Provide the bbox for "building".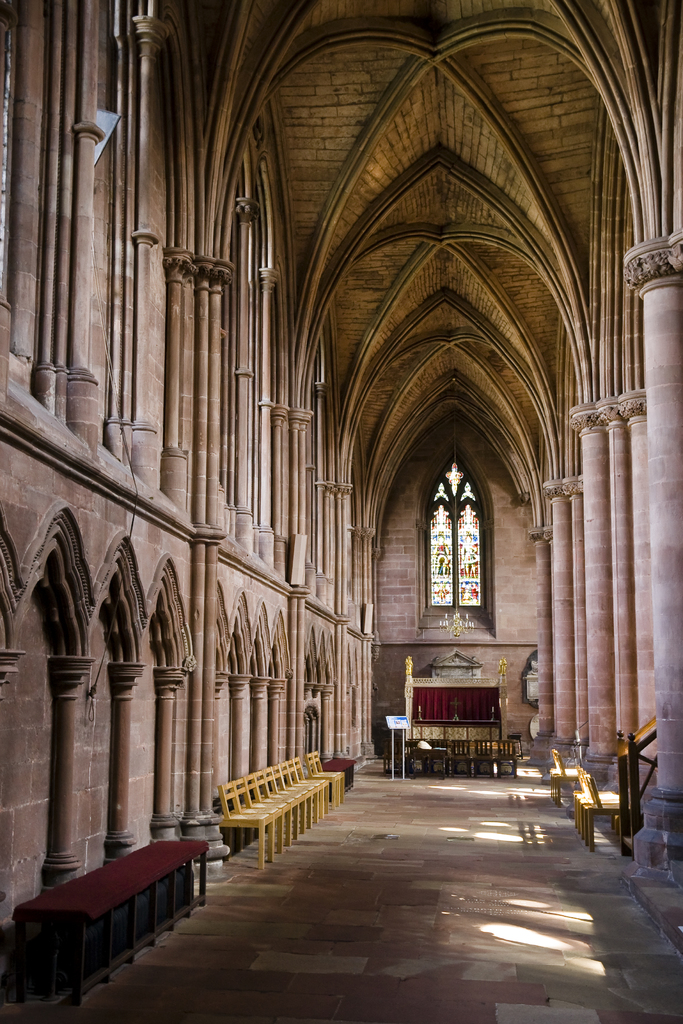
bbox=[0, 0, 682, 1023].
